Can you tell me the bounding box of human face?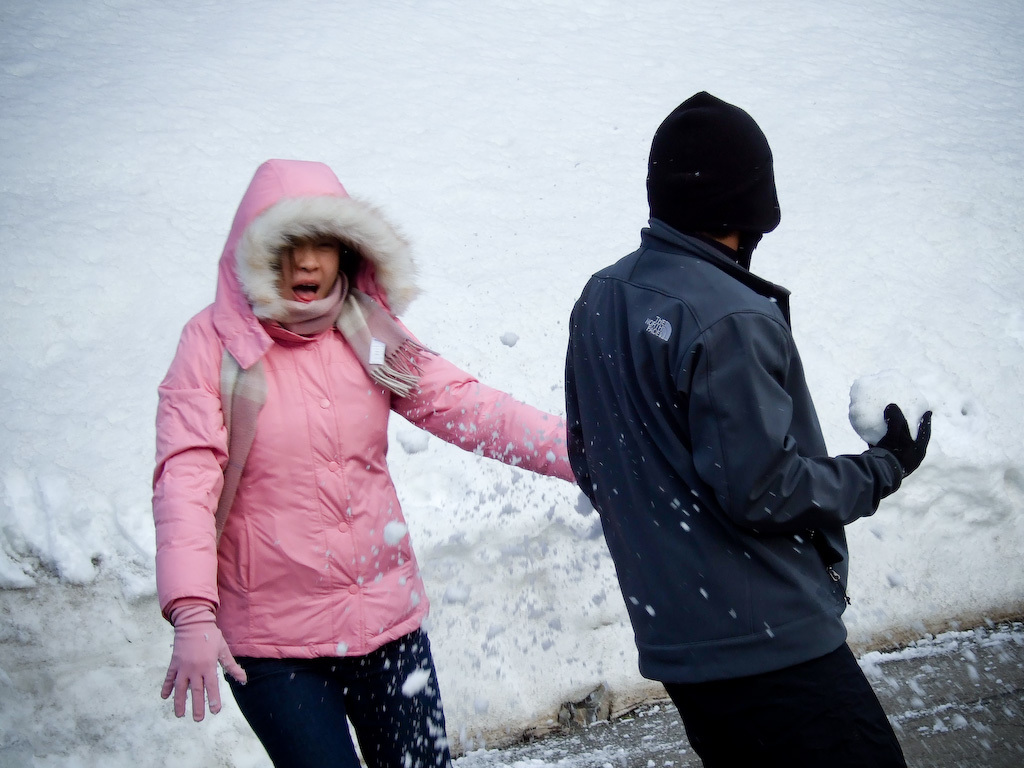
detection(275, 233, 341, 301).
